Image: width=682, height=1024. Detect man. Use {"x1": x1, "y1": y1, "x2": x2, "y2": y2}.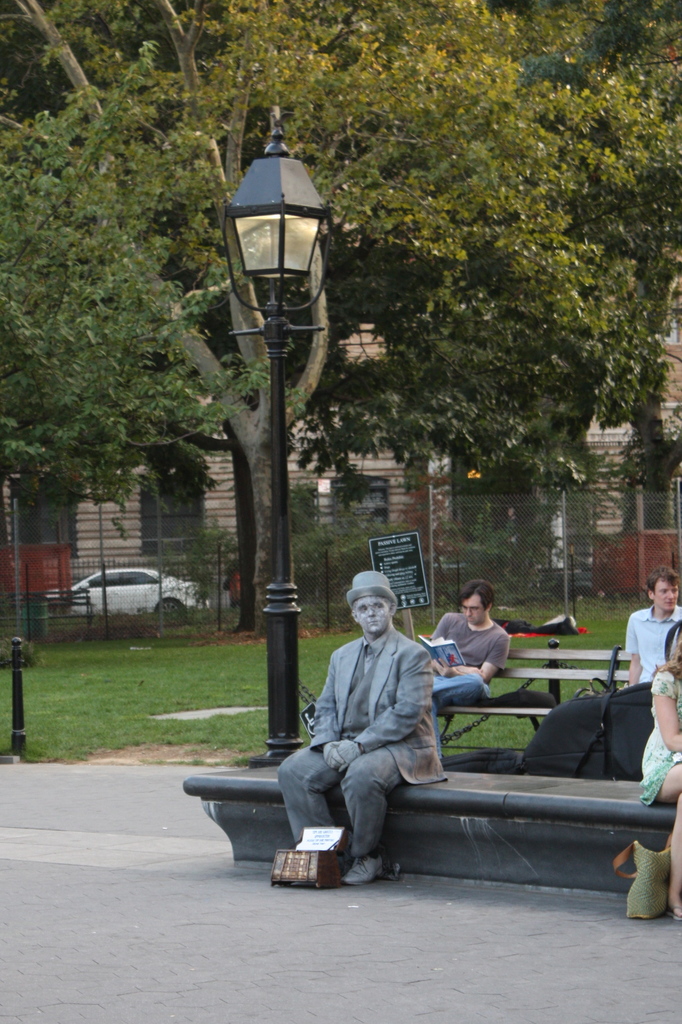
{"x1": 422, "y1": 581, "x2": 512, "y2": 762}.
